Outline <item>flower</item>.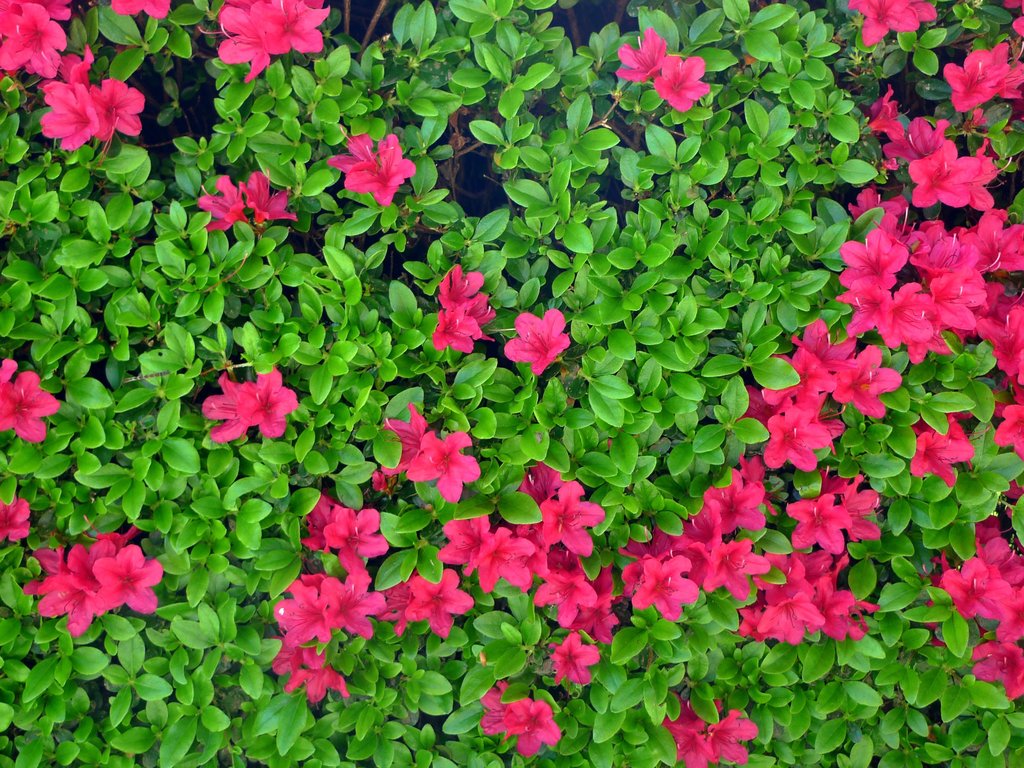
Outline: locate(346, 126, 419, 203).
